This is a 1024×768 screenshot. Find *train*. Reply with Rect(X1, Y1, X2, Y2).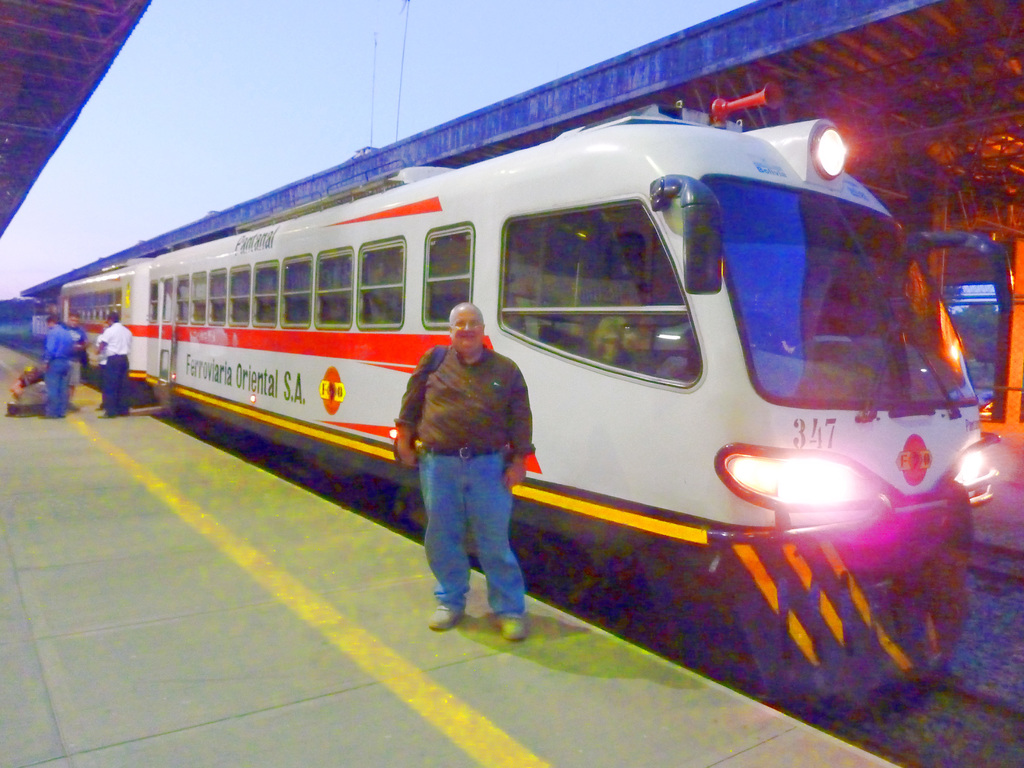
Rect(0, 78, 1012, 721).
